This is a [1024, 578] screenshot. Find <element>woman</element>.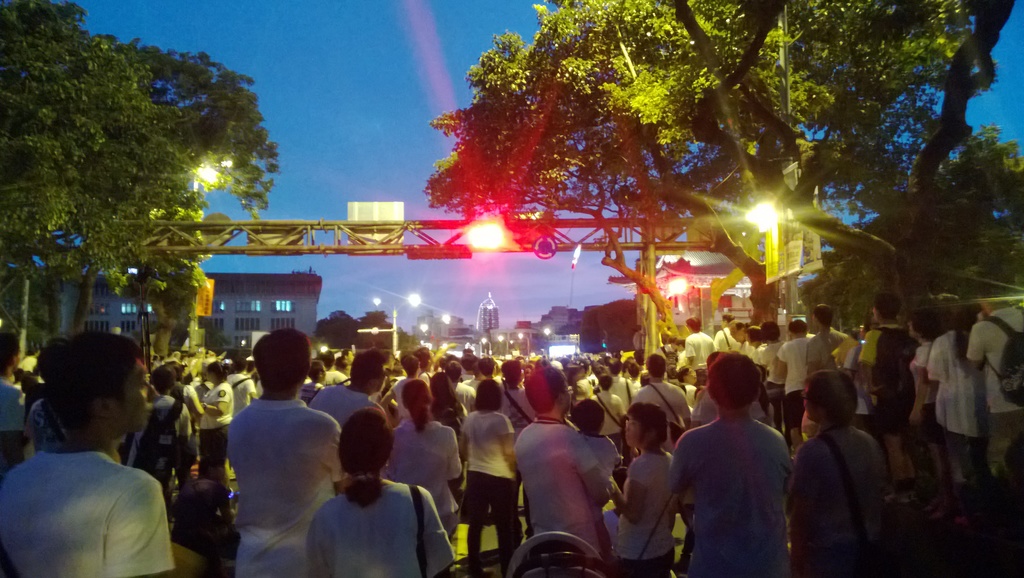
Bounding box: l=304, t=407, r=456, b=577.
